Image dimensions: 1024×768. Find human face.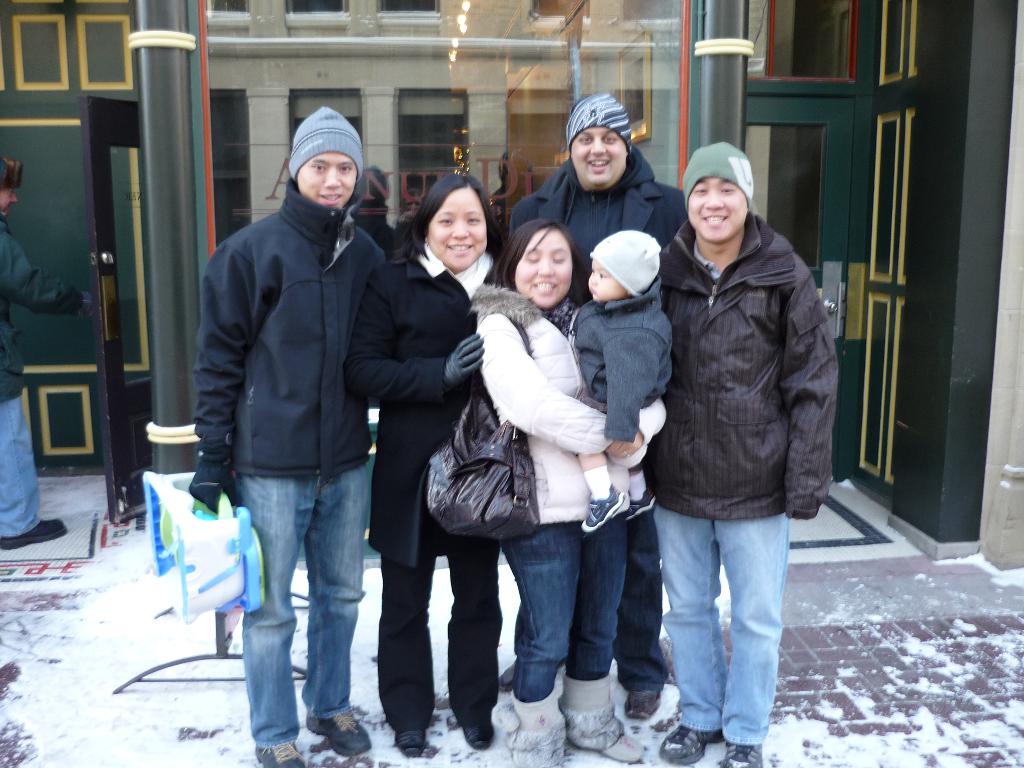
(297, 148, 358, 204).
